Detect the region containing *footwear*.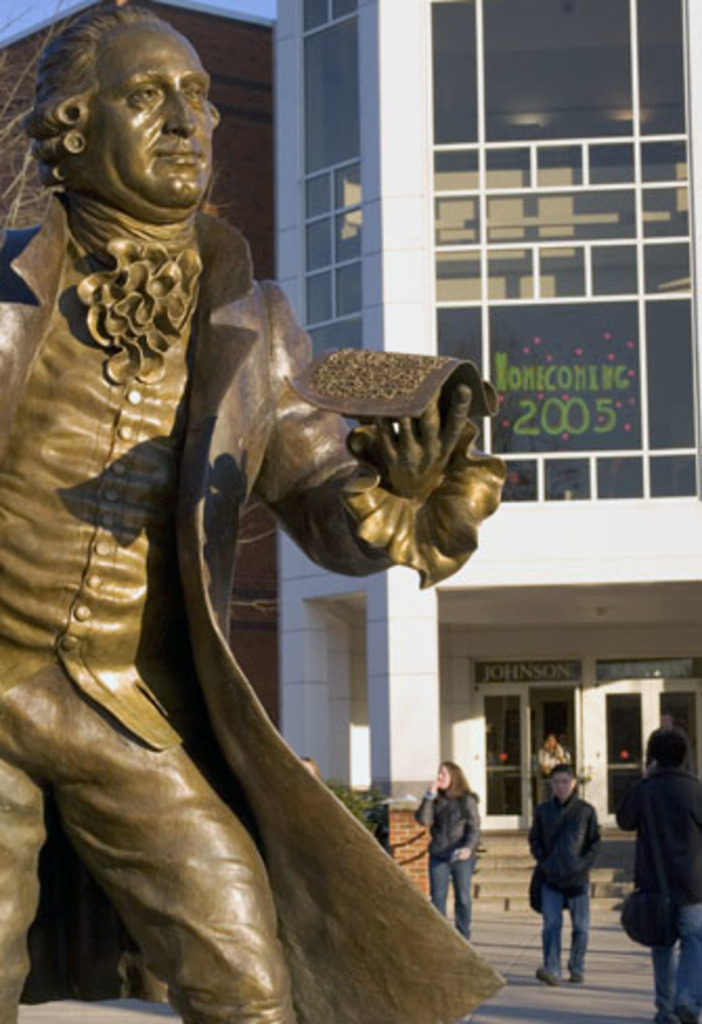
crop(534, 967, 560, 986).
